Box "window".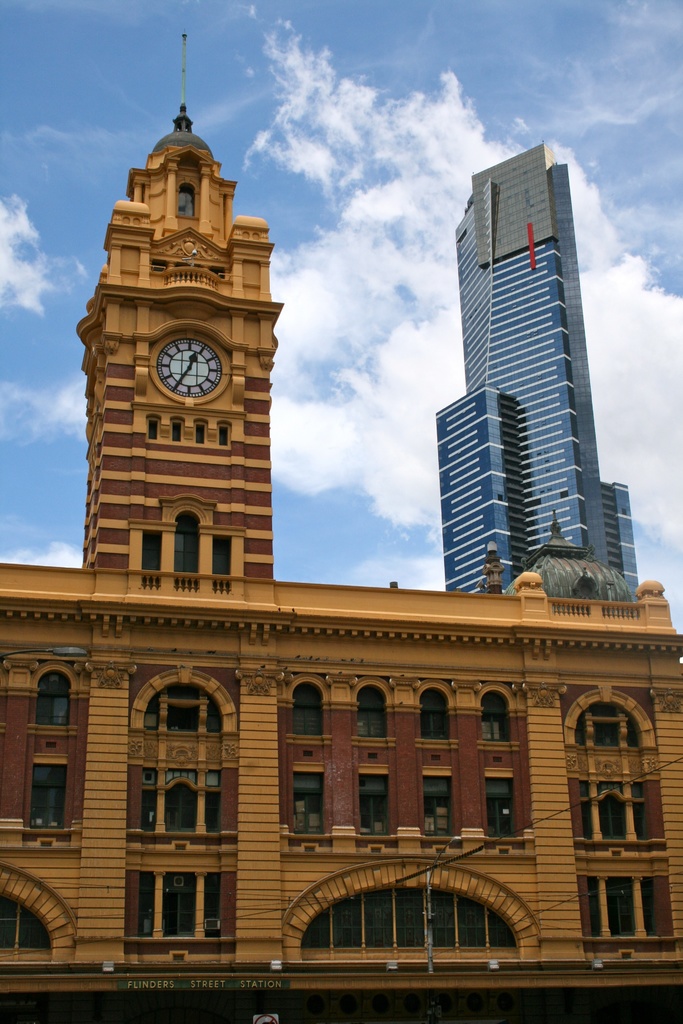
{"left": 418, "top": 774, "right": 456, "bottom": 841}.
